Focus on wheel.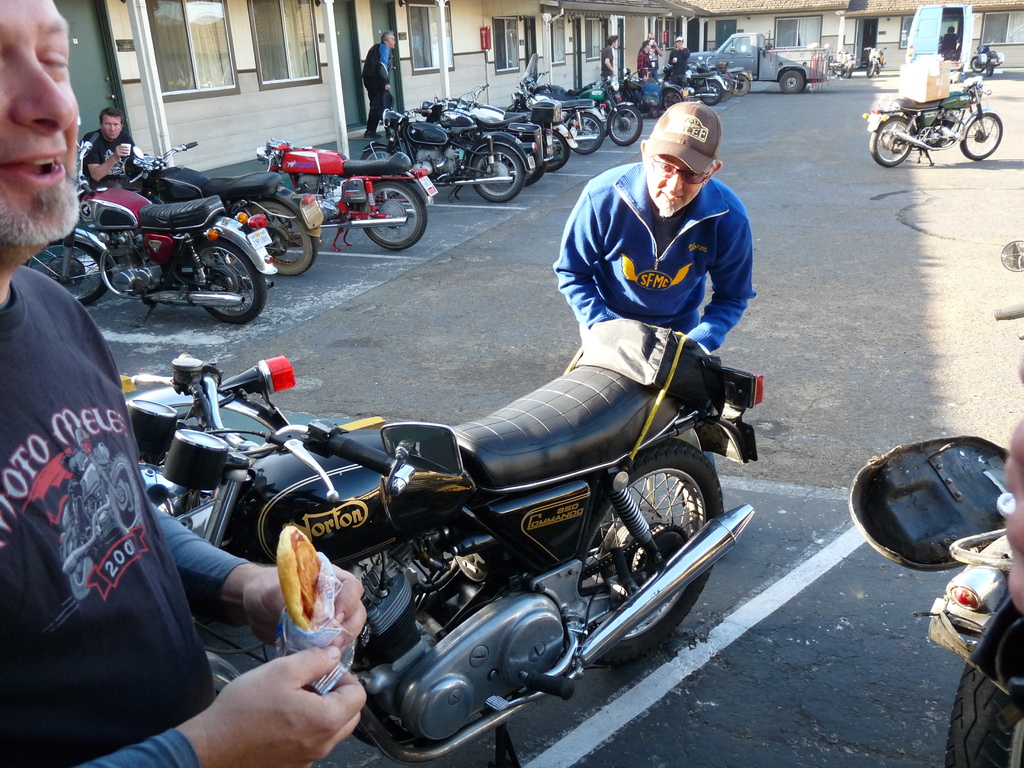
Focused at 189:234:266:324.
